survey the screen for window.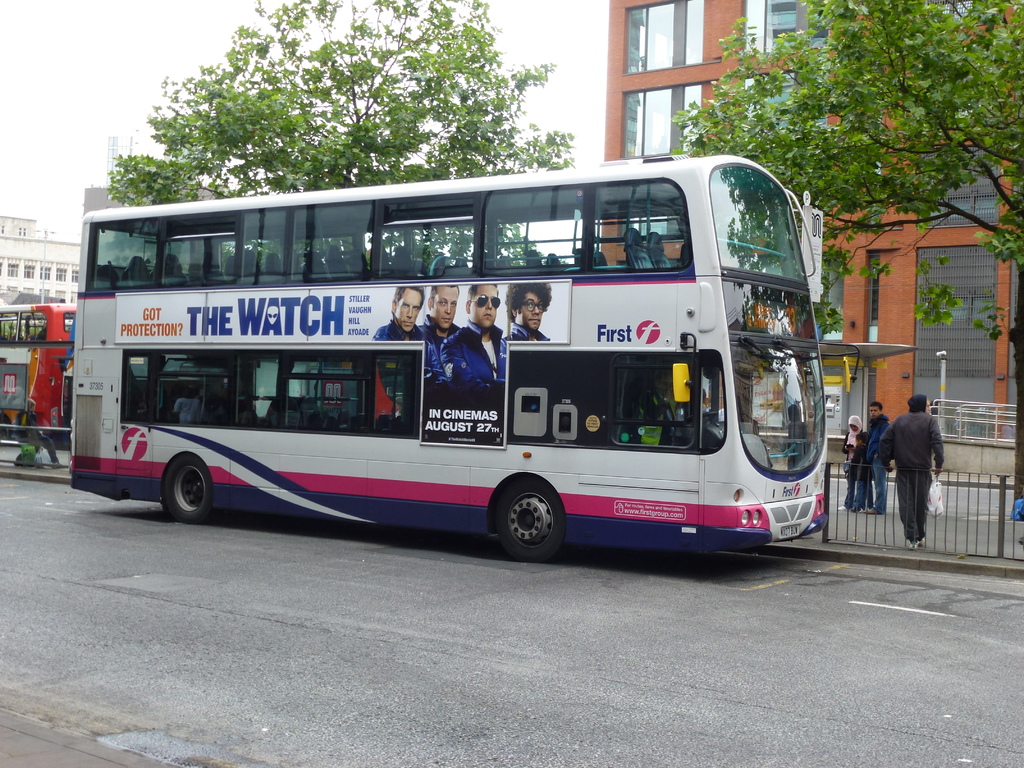
Survey found: (left=70, top=268, right=80, bottom=280).
